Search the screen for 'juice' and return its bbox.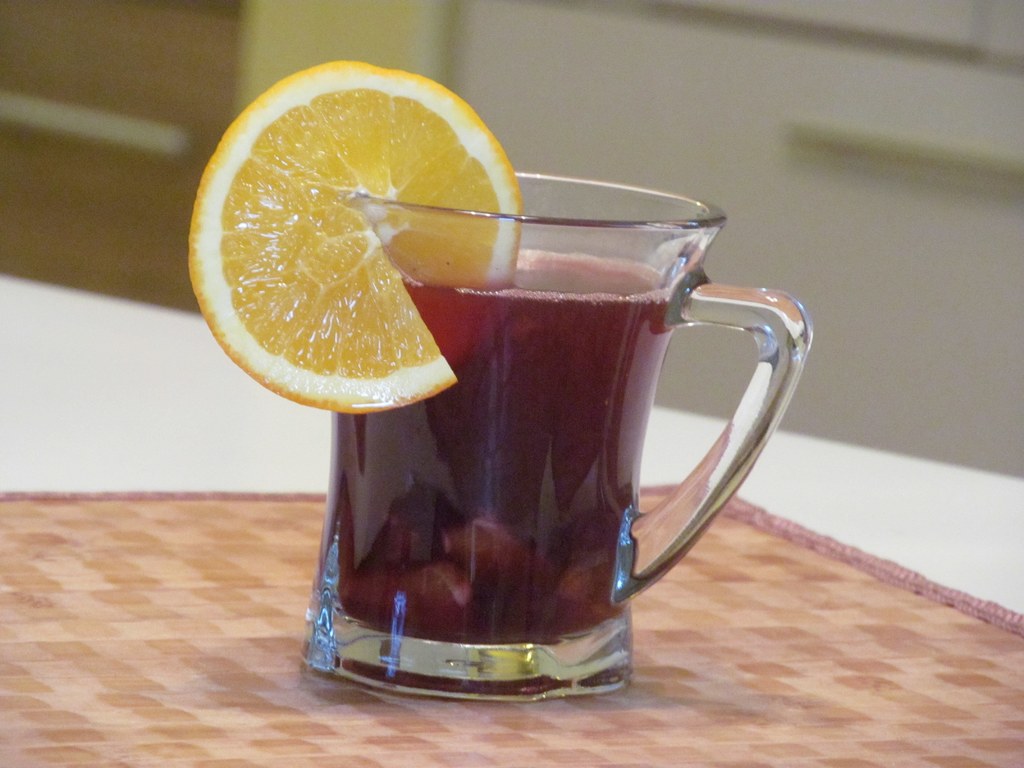
Found: BBox(309, 245, 680, 646).
